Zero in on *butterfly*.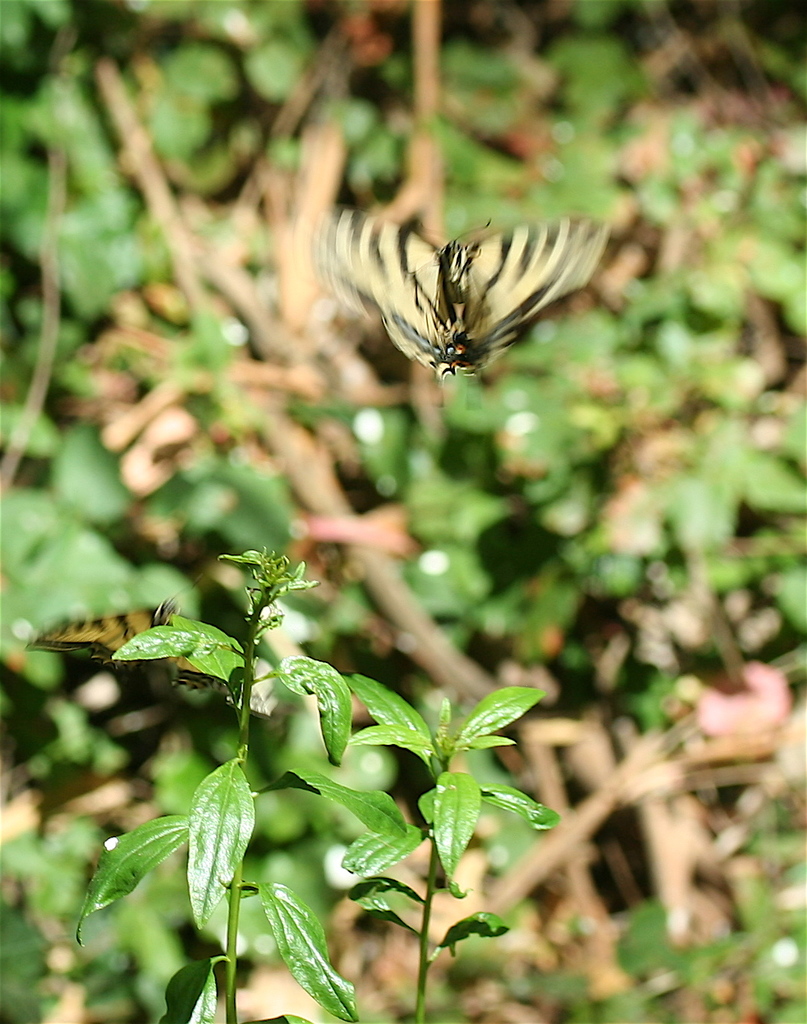
Zeroed in: (24, 572, 208, 698).
